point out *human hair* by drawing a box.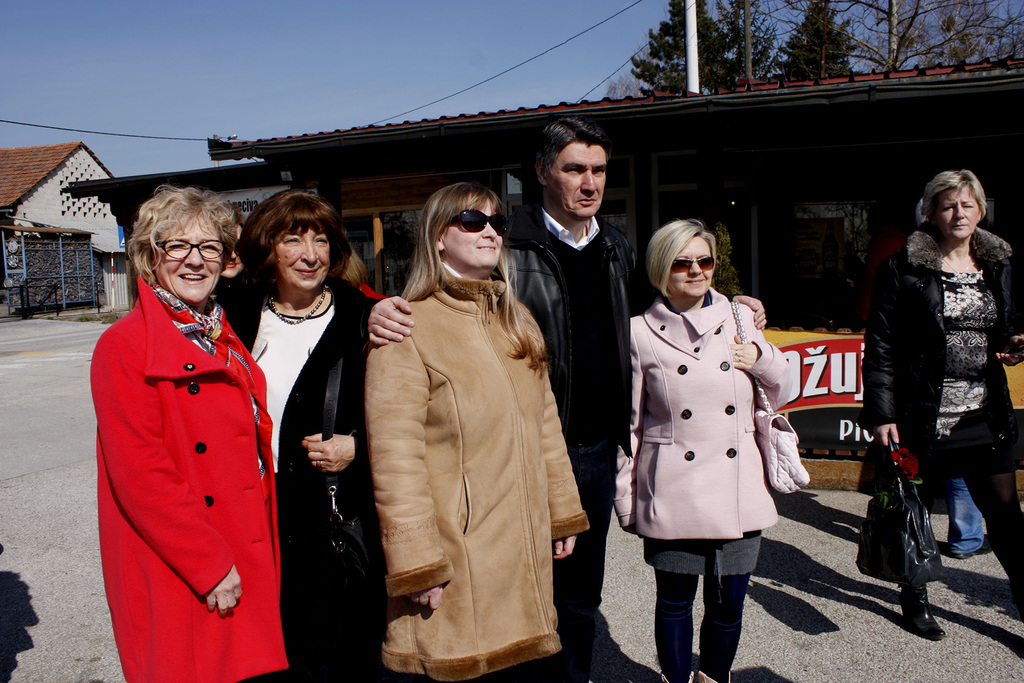
box(915, 194, 925, 229).
